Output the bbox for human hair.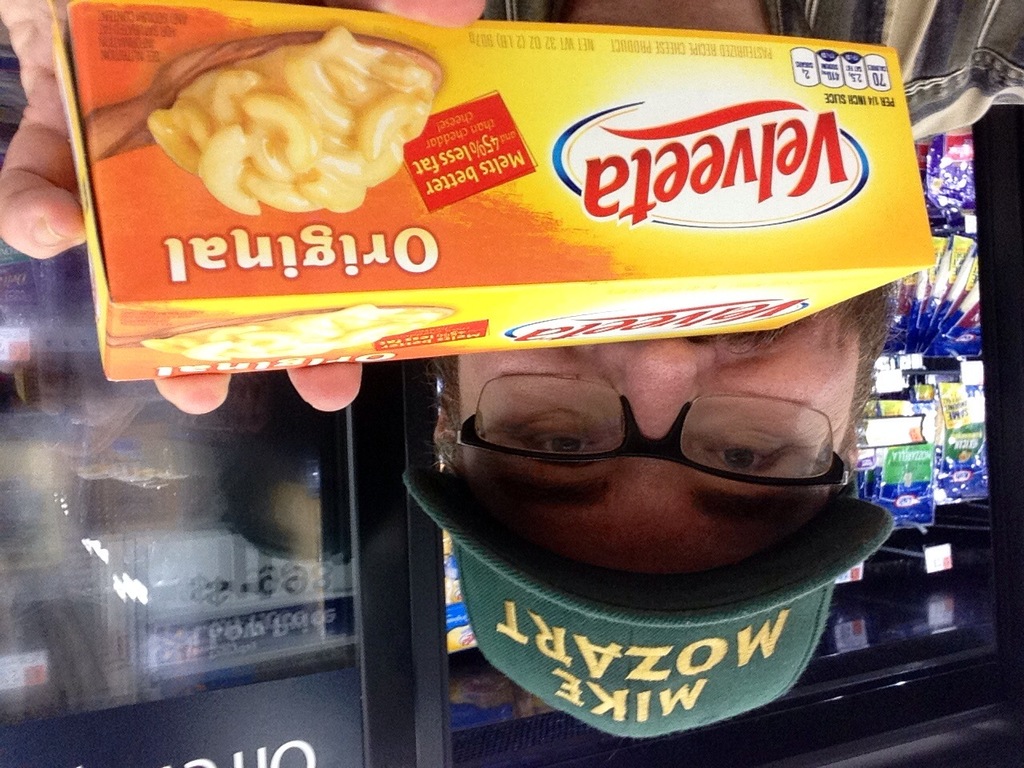
select_region(428, 350, 874, 580).
